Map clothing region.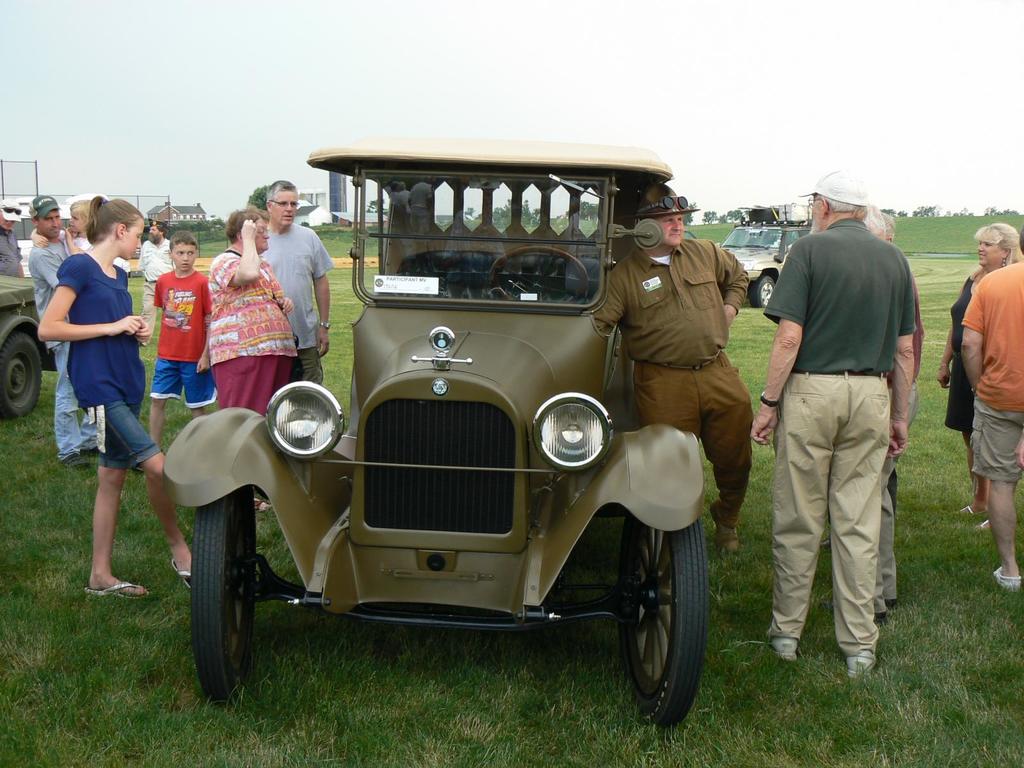
Mapped to (132, 239, 174, 344).
